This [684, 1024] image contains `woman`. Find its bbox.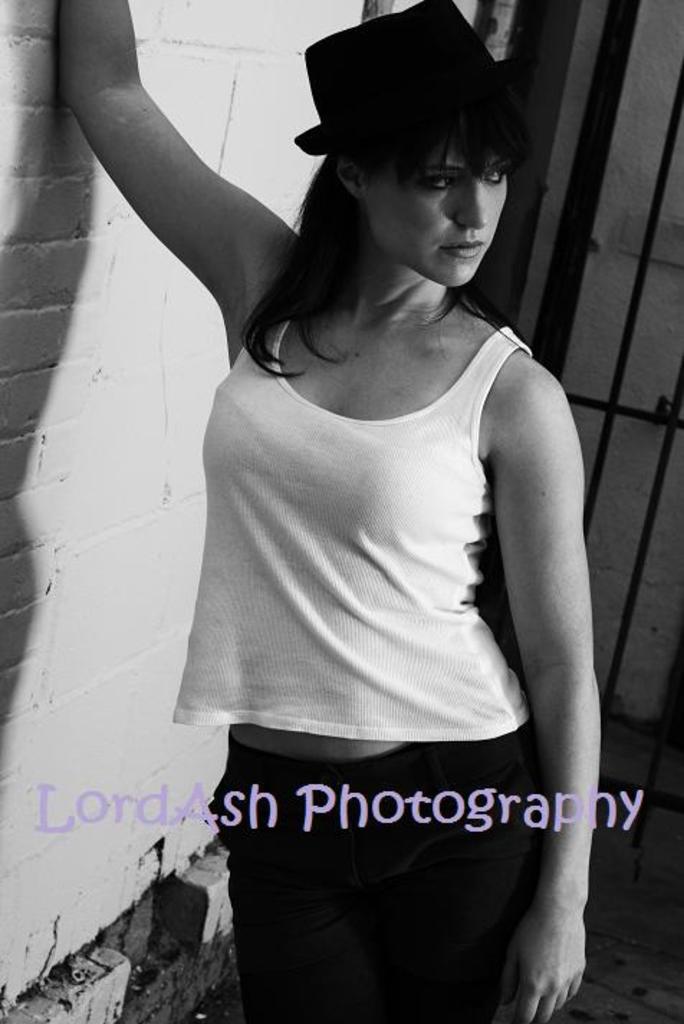
59/0/599/1023.
